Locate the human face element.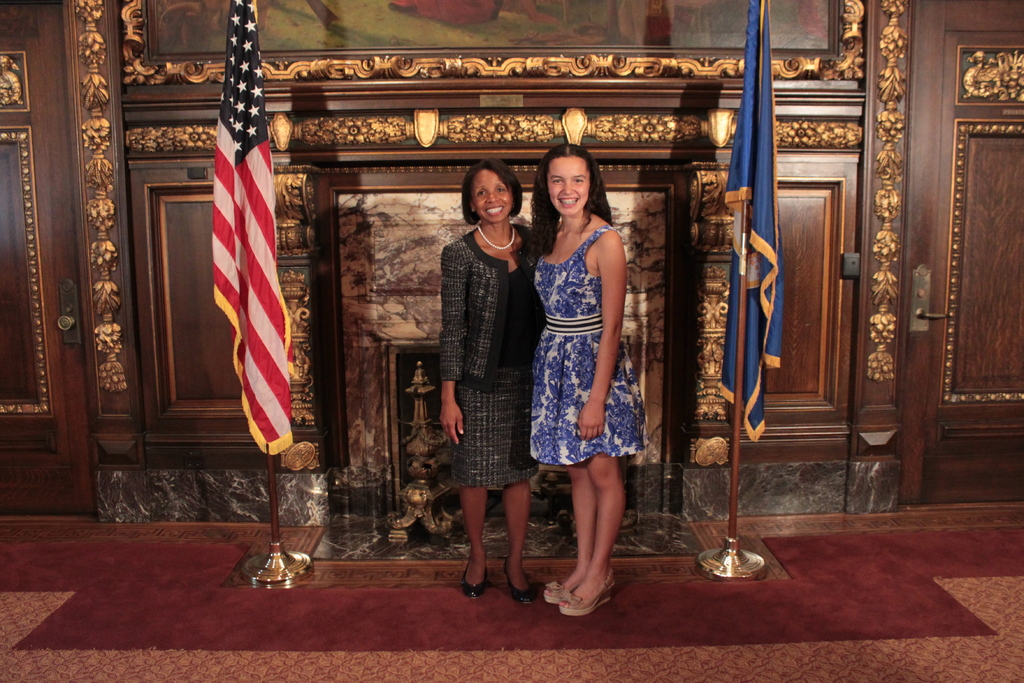
Element bbox: bbox=(471, 168, 516, 222).
